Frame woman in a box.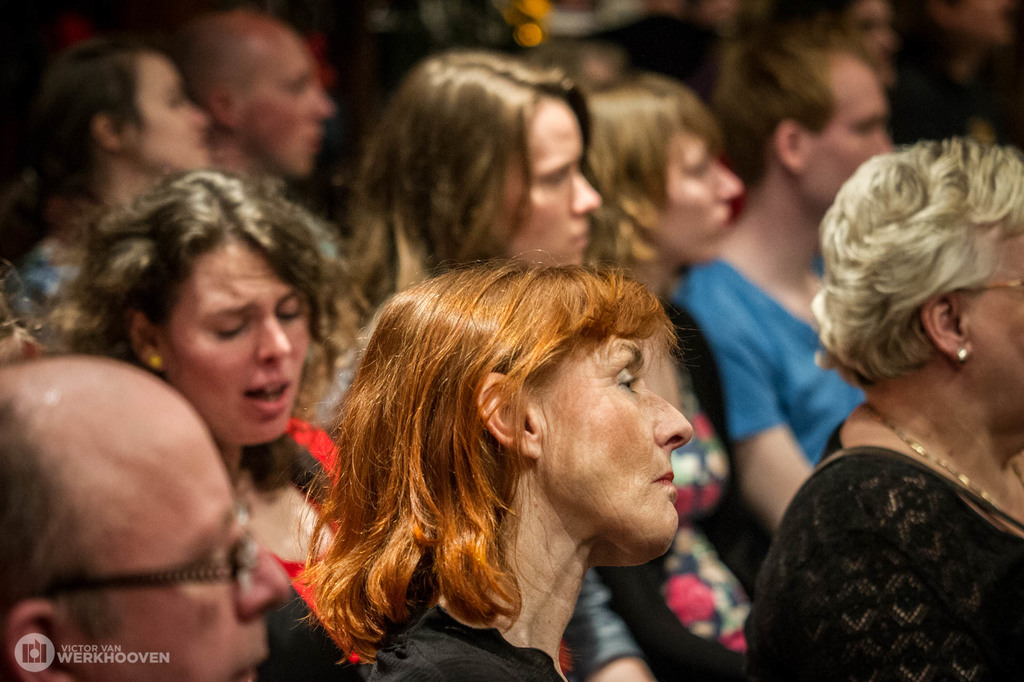
Rect(568, 81, 775, 681).
